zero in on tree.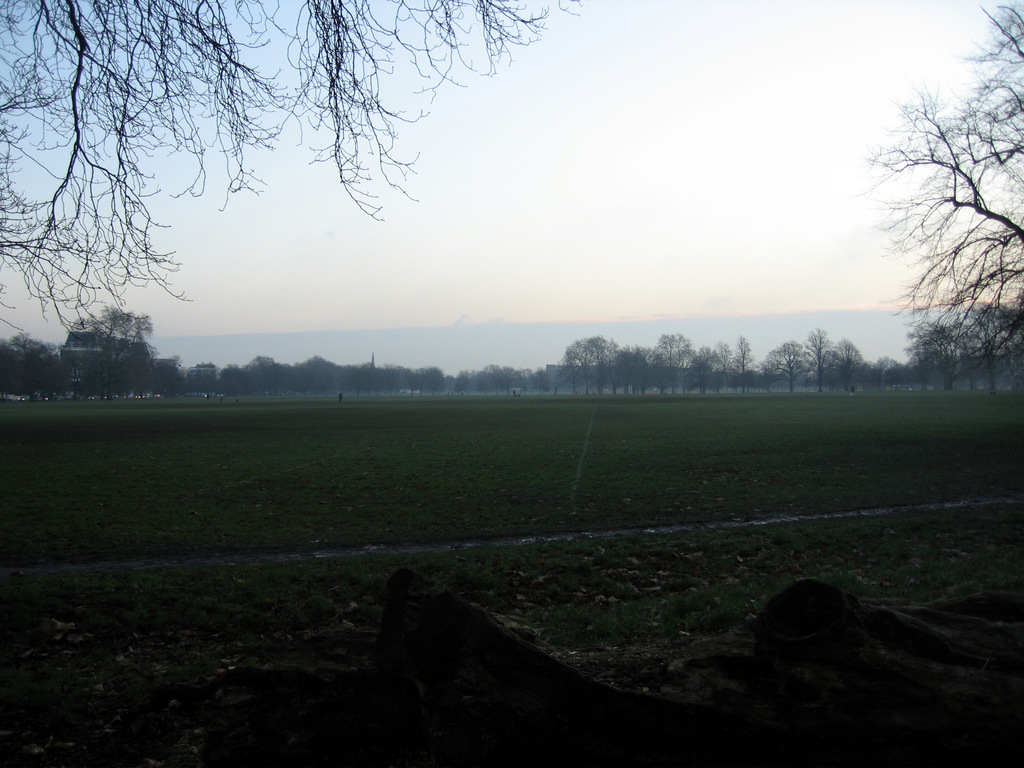
Zeroed in: detection(241, 348, 277, 388).
